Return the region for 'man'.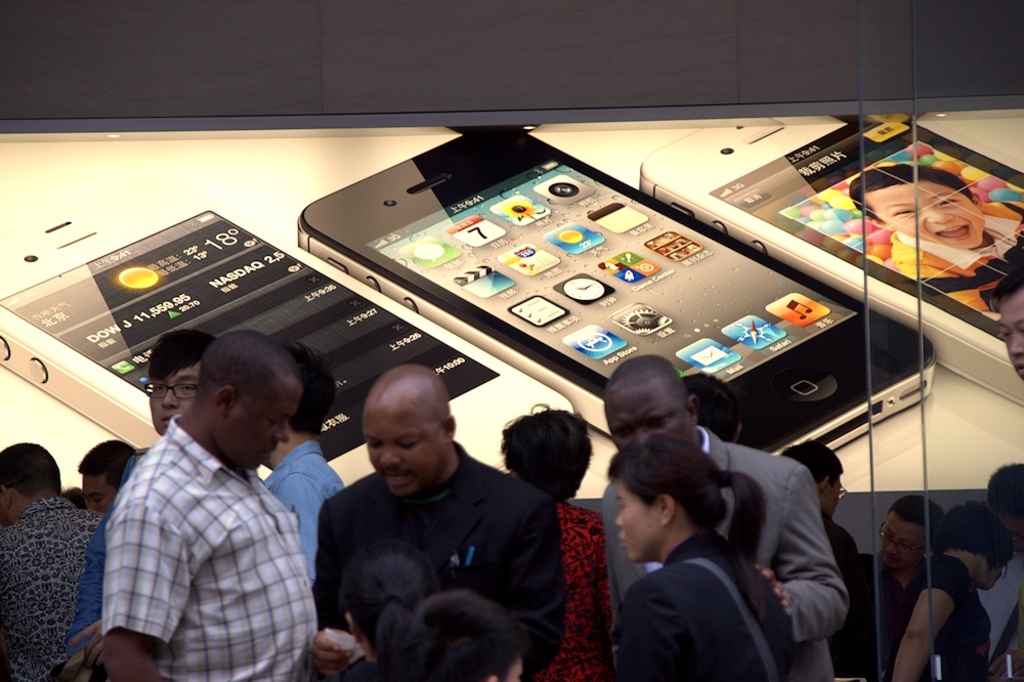
region(988, 257, 1023, 390).
